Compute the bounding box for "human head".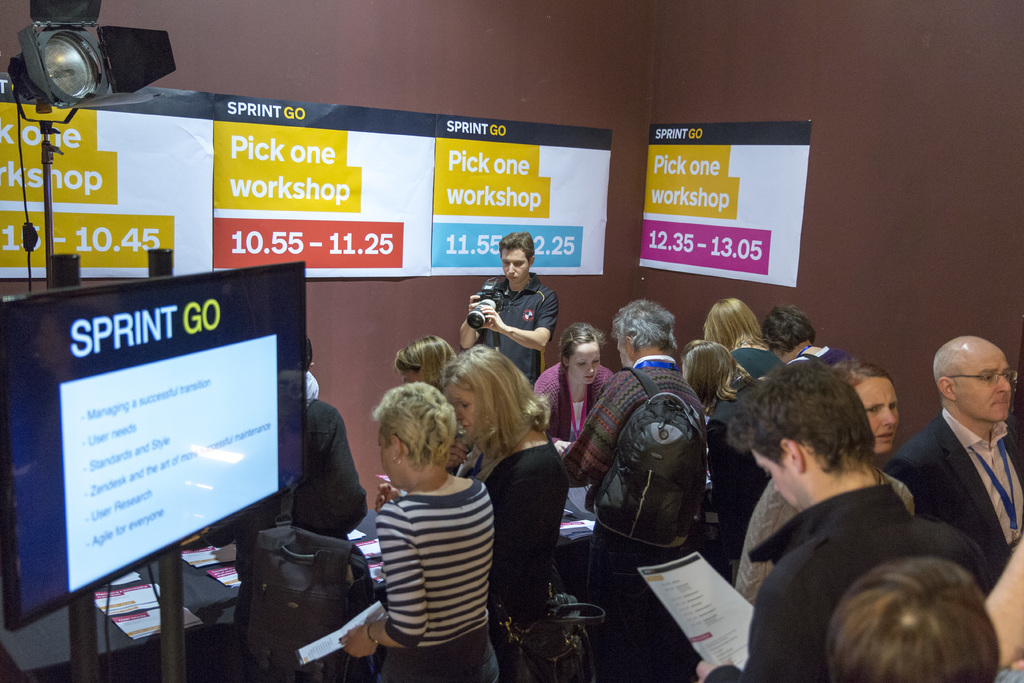
(x1=938, y1=338, x2=1017, y2=431).
